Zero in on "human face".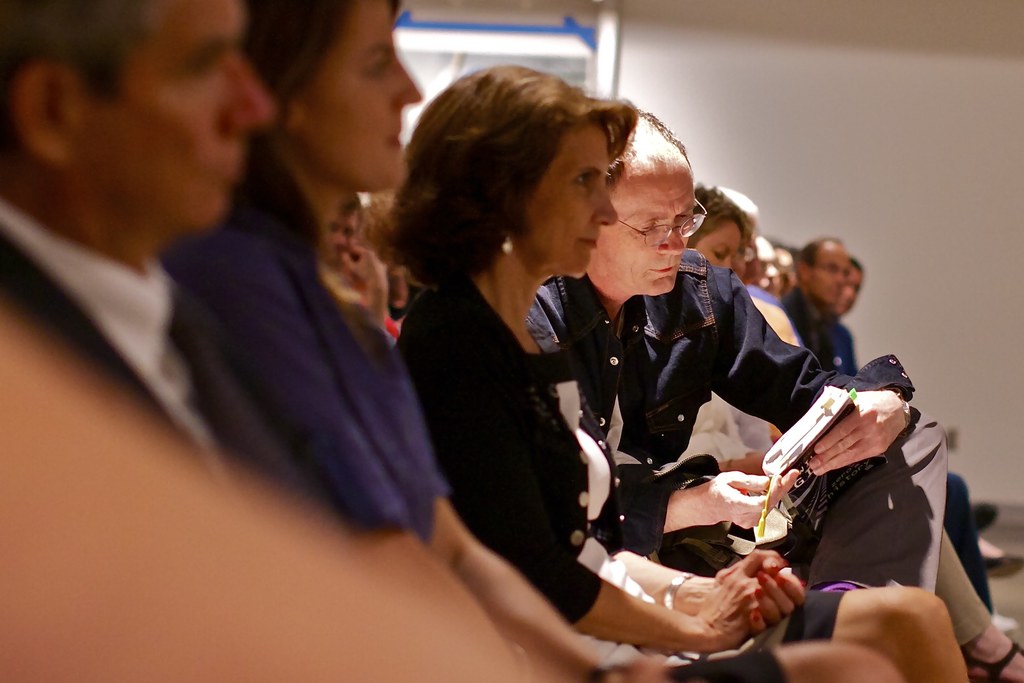
Zeroed in: l=588, t=159, r=696, b=298.
